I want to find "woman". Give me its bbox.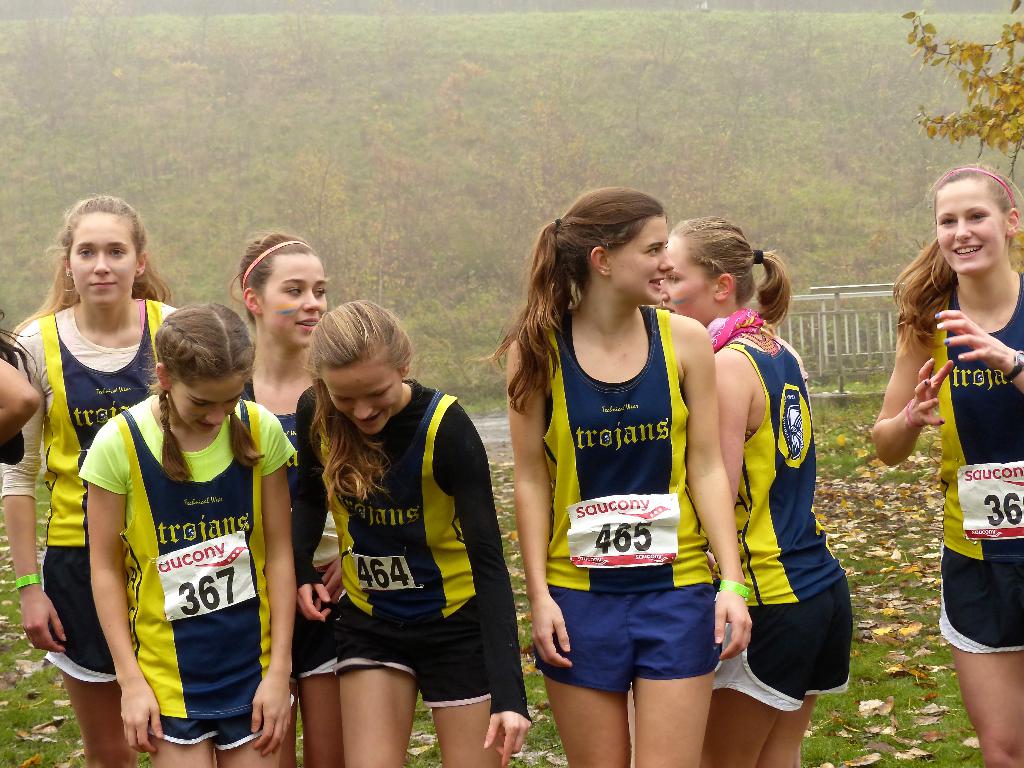
(x1=235, y1=222, x2=344, y2=767).
